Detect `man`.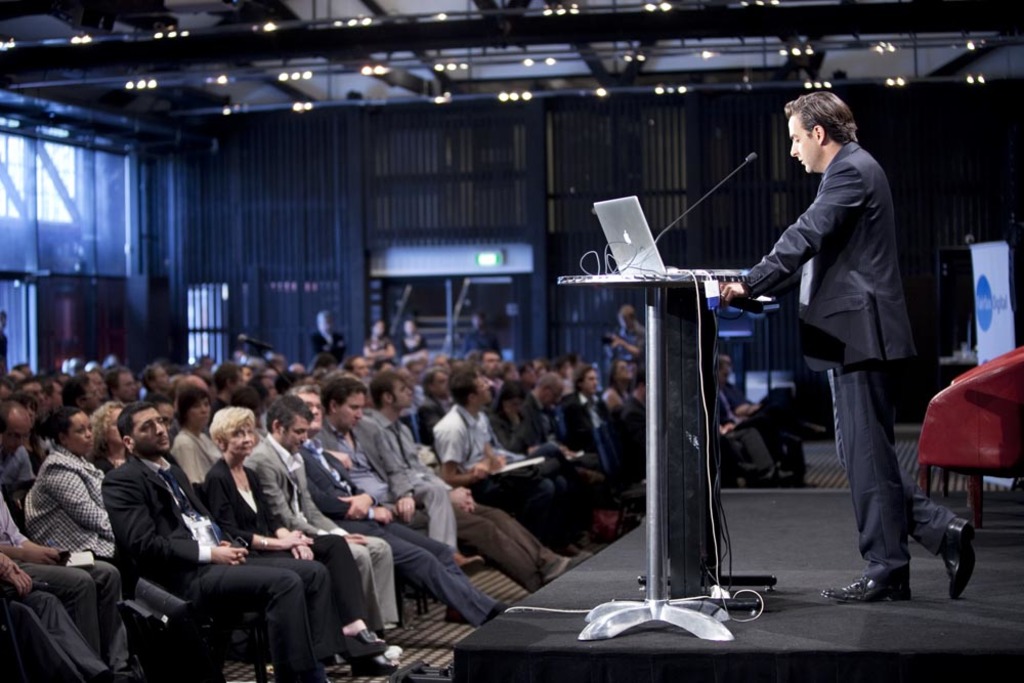
Detected at [left=427, top=375, right=571, bottom=547].
